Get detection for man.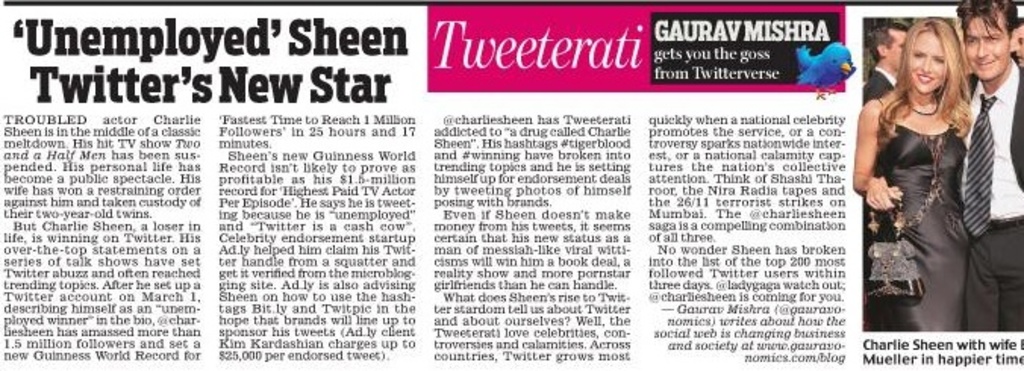
Detection: box(959, 0, 1022, 335).
